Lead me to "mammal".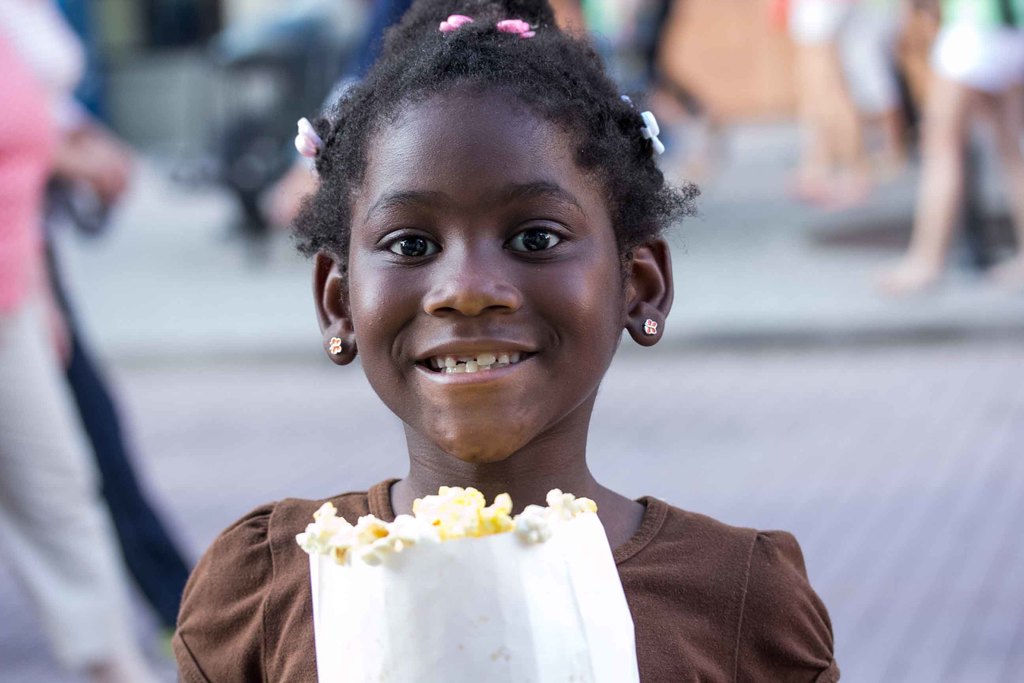
Lead to {"left": 0, "top": 0, "right": 165, "bottom": 682}.
